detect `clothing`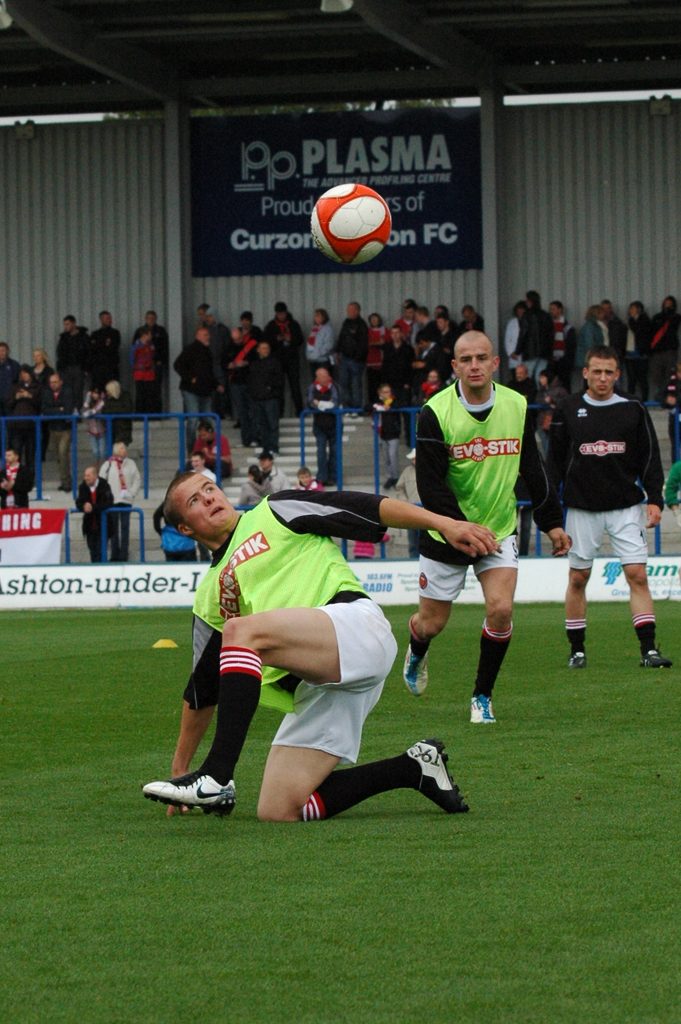
(174,341,222,429)
